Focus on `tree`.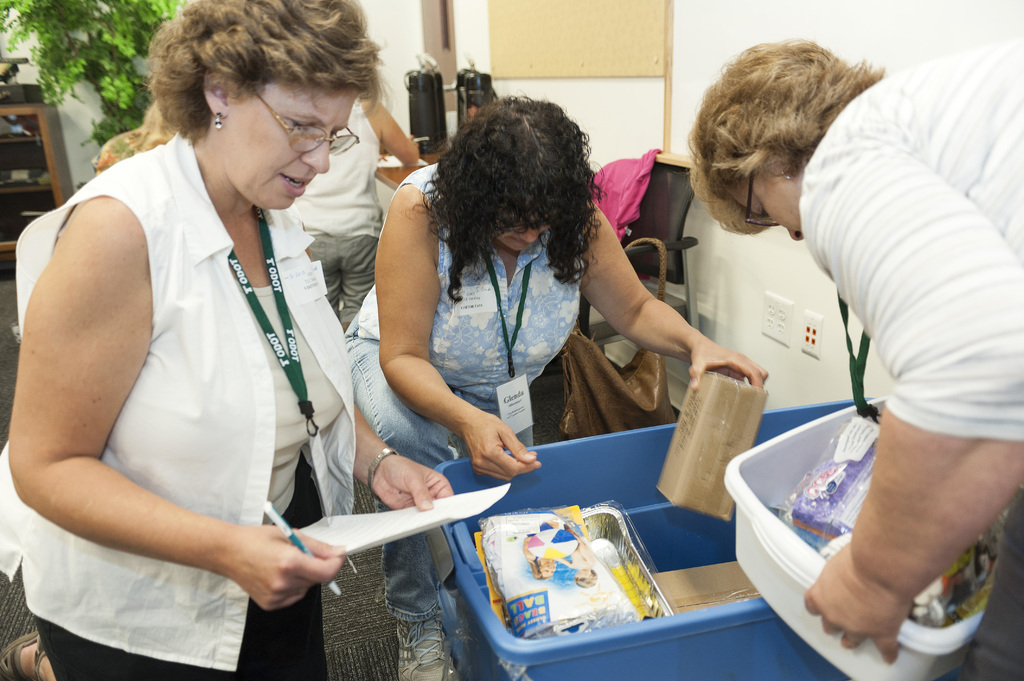
Focused at (0,0,204,152).
